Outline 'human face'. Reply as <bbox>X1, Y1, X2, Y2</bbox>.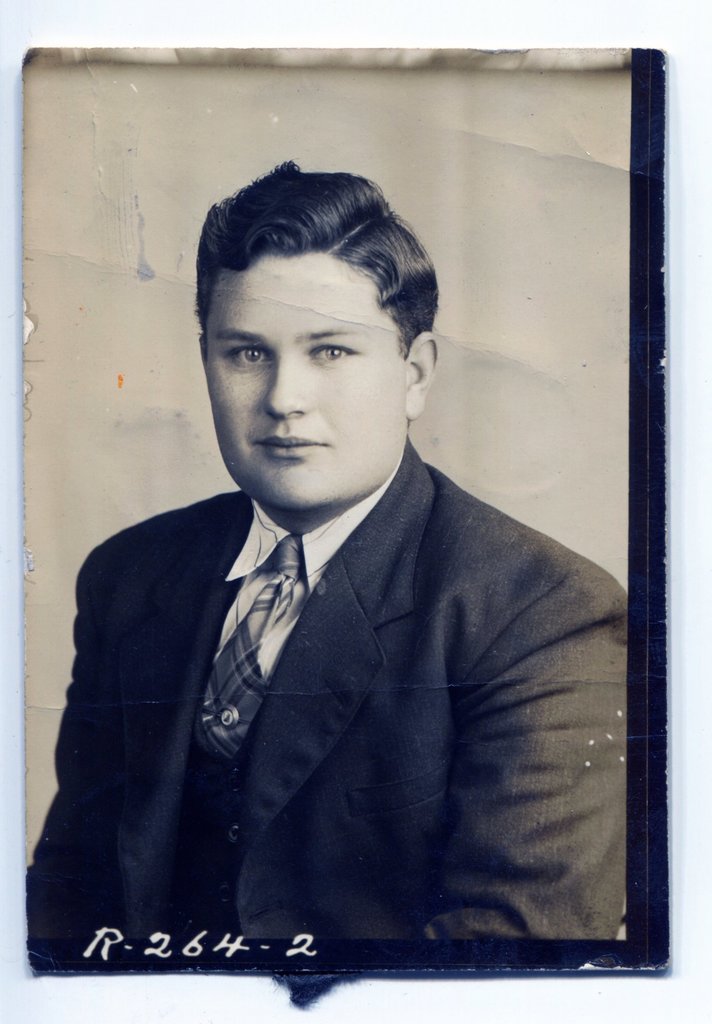
<bbox>205, 232, 423, 499</bbox>.
